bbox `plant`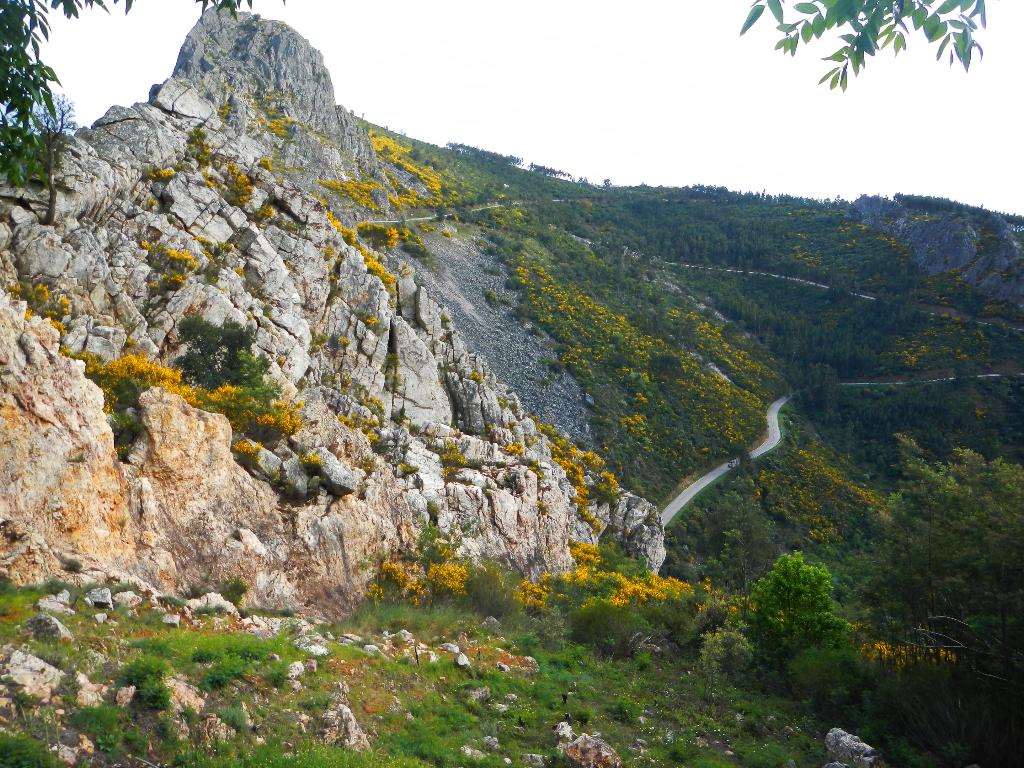
BBox(192, 233, 213, 250)
